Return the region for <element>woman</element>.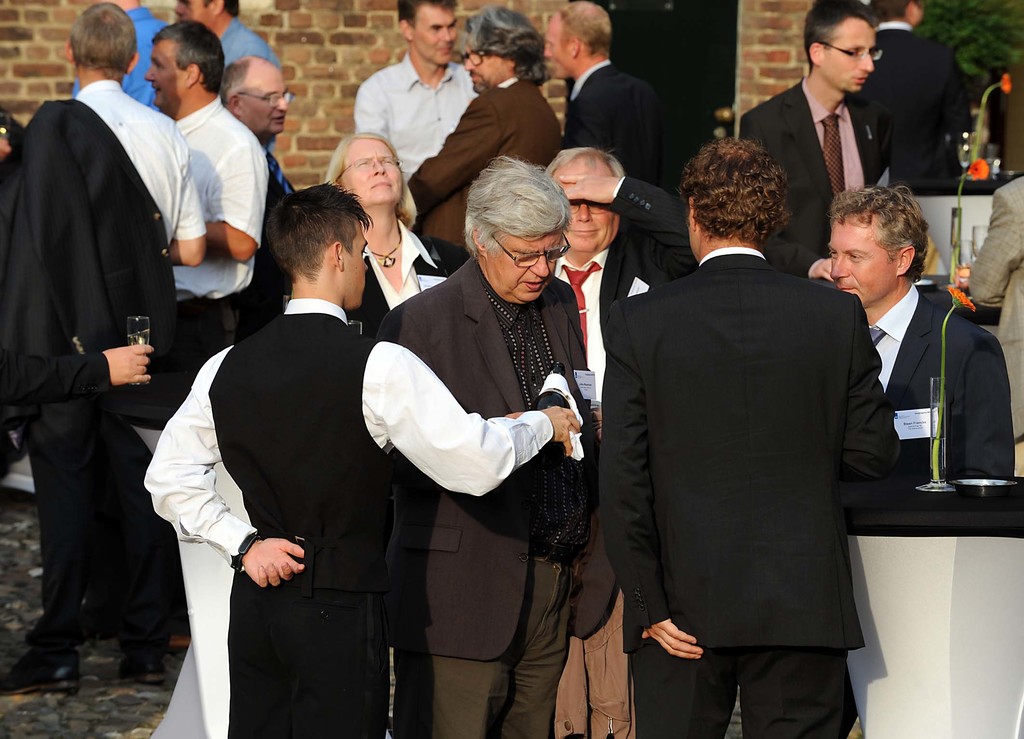
pyautogui.locateOnScreen(324, 129, 468, 331).
